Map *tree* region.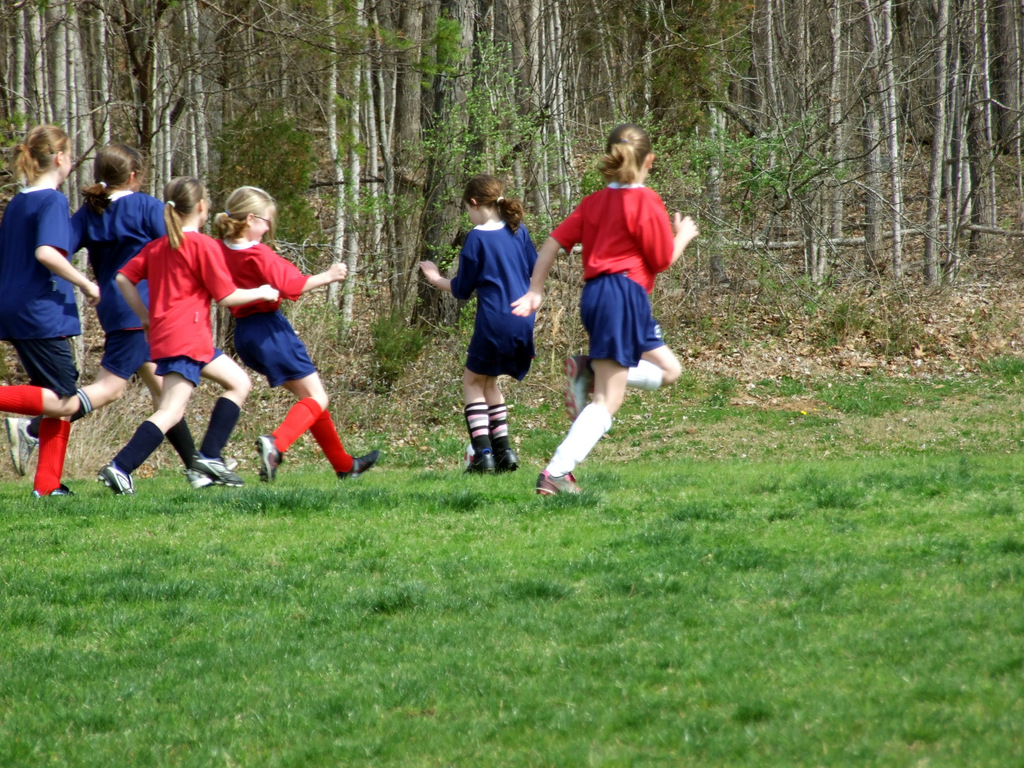
Mapped to (x1=401, y1=0, x2=468, y2=334).
